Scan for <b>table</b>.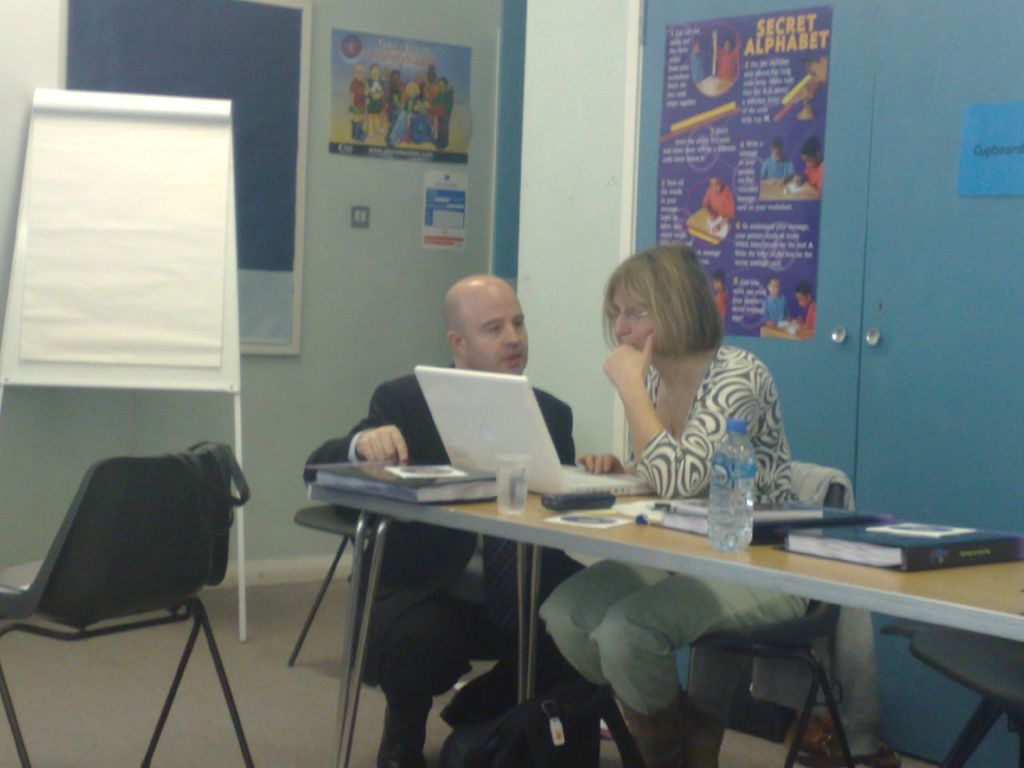
Scan result: box=[277, 454, 999, 747].
